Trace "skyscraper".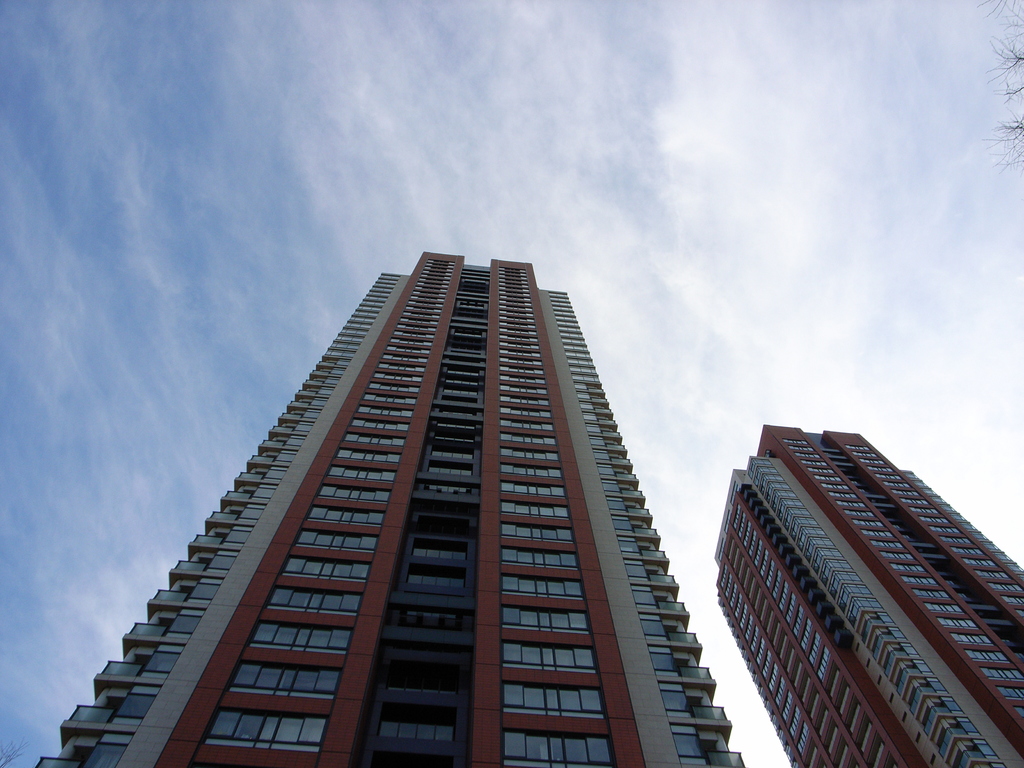
Traced to BBox(711, 424, 1023, 765).
